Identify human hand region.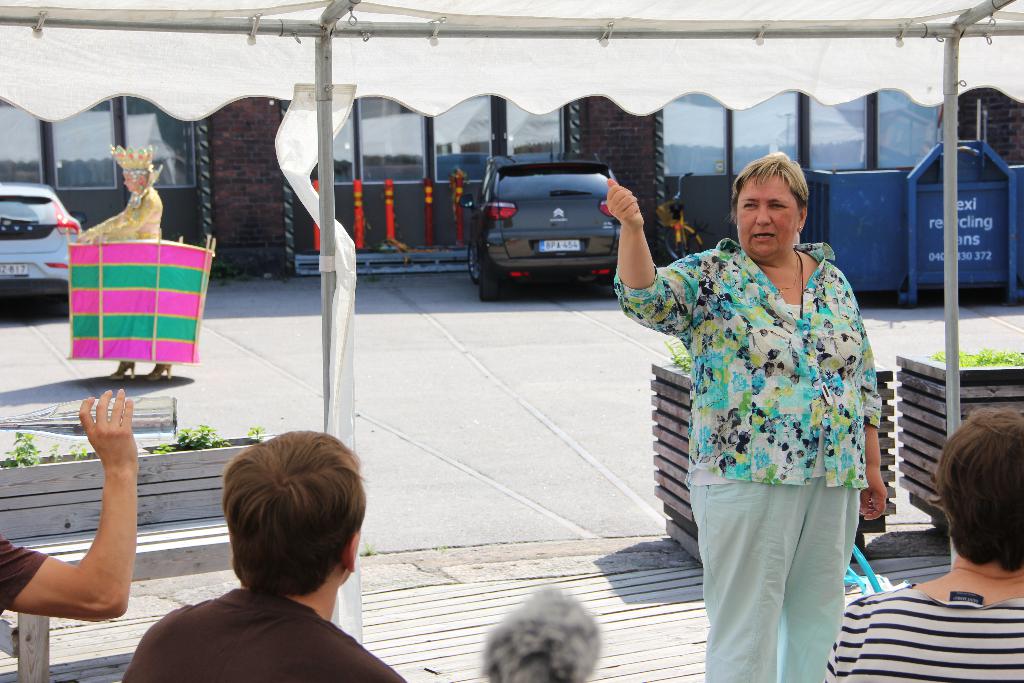
Region: detection(863, 477, 893, 523).
